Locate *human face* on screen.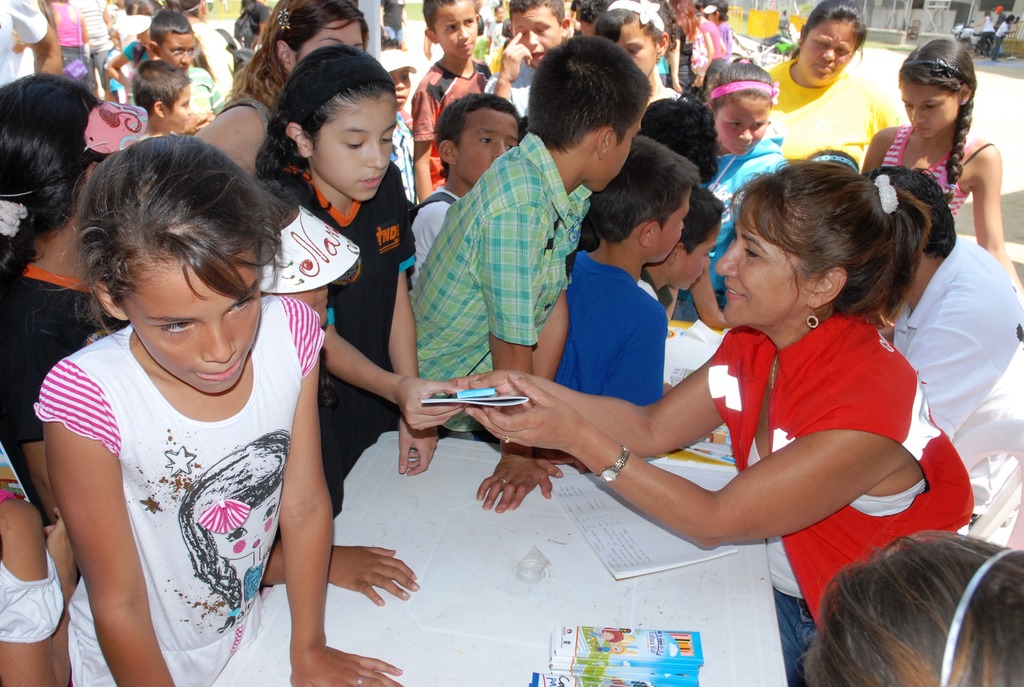
On screen at bbox(901, 81, 963, 137).
